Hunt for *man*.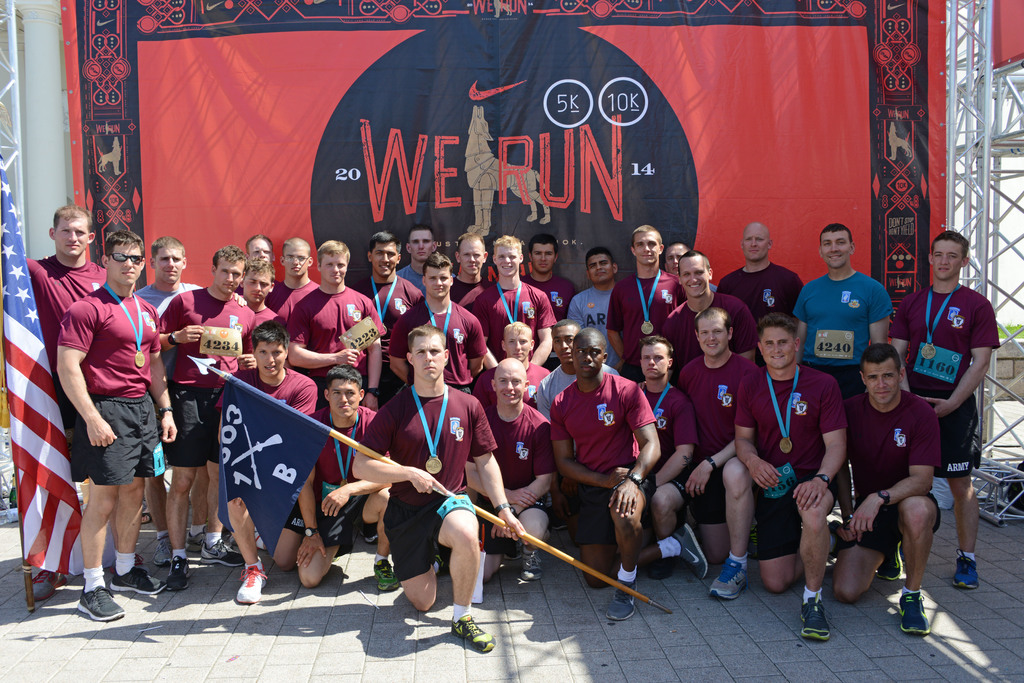
Hunted down at [left=219, top=325, right=317, bottom=602].
